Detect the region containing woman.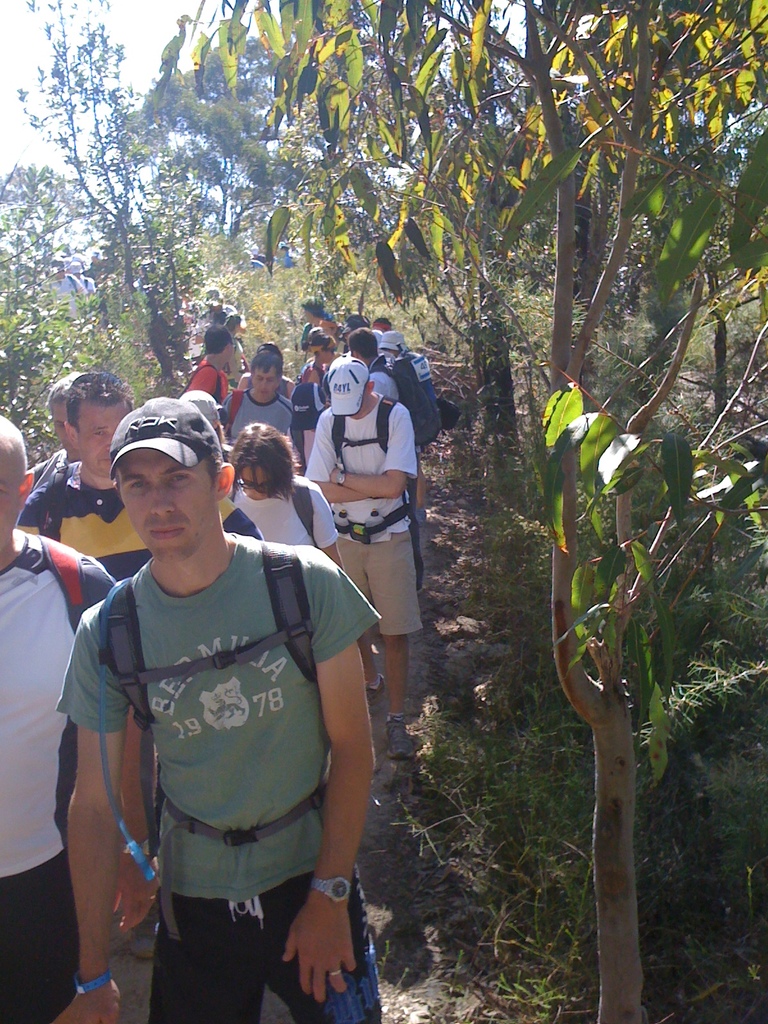
bbox=(228, 417, 342, 572).
